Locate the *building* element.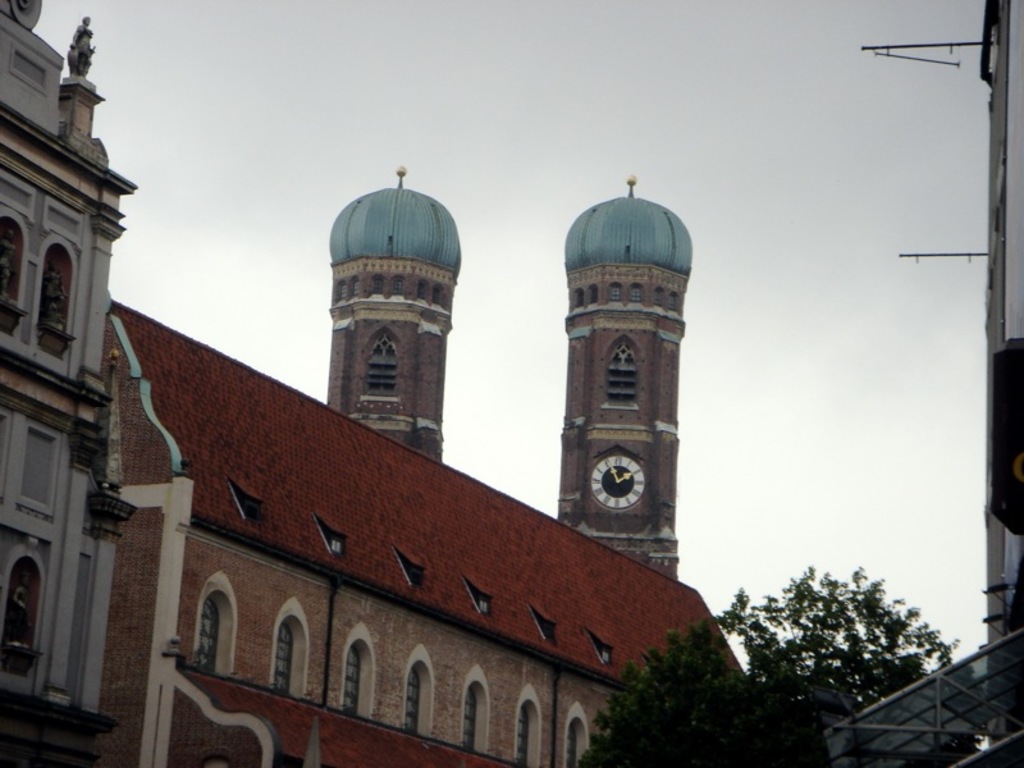
Element bbox: crop(0, 0, 750, 767).
